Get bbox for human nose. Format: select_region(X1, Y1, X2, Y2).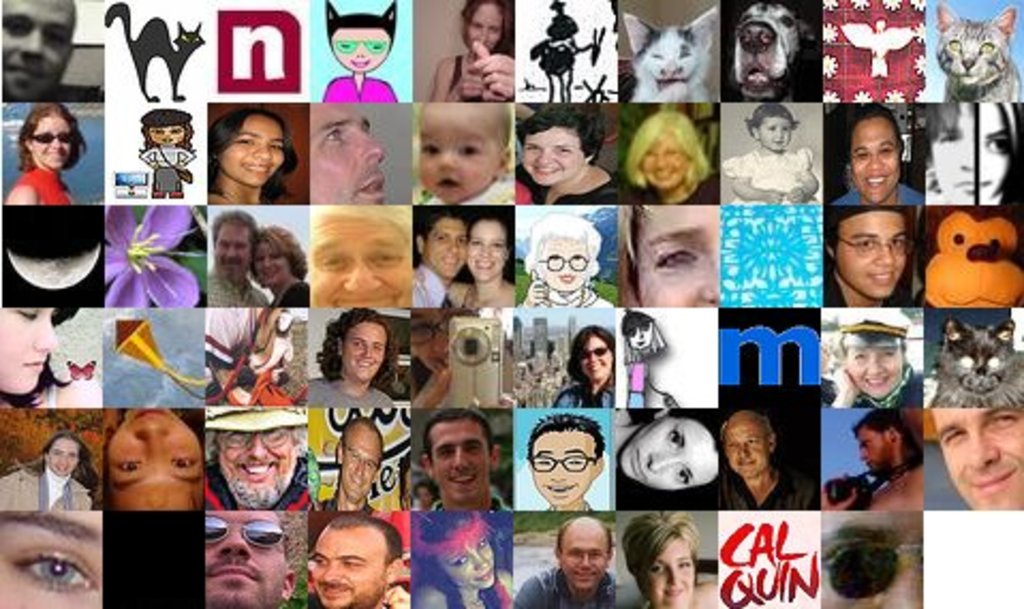
select_region(575, 553, 592, 564).
